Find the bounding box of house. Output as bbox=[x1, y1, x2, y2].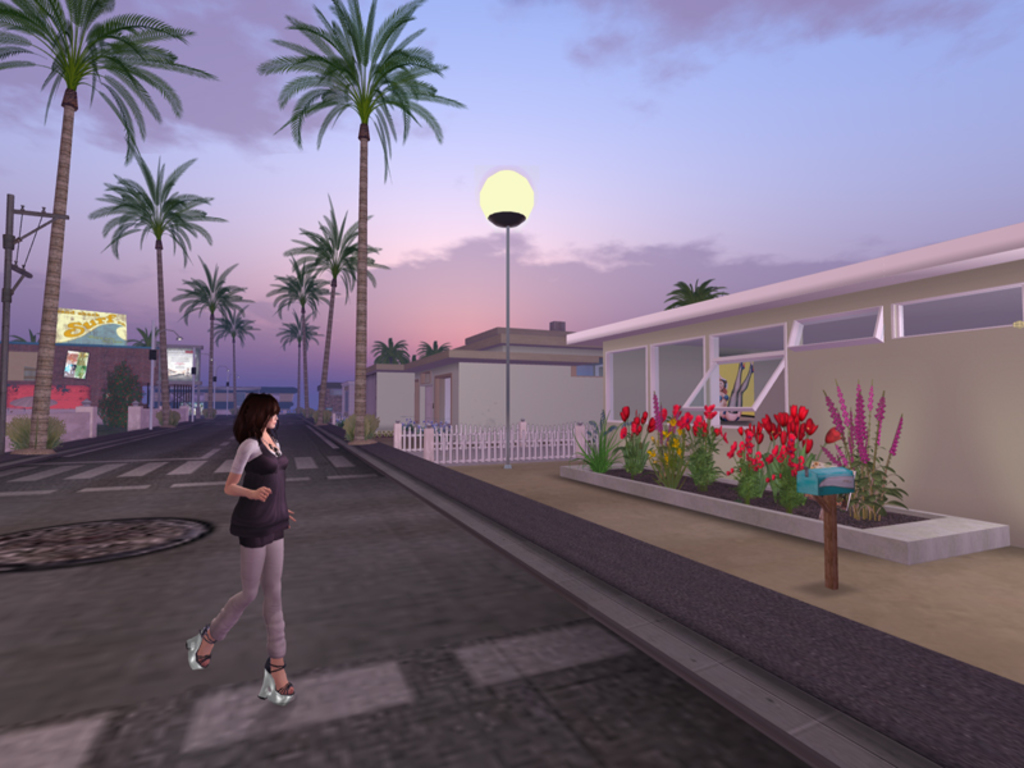
bbox=[157, 337, 207, 419].
